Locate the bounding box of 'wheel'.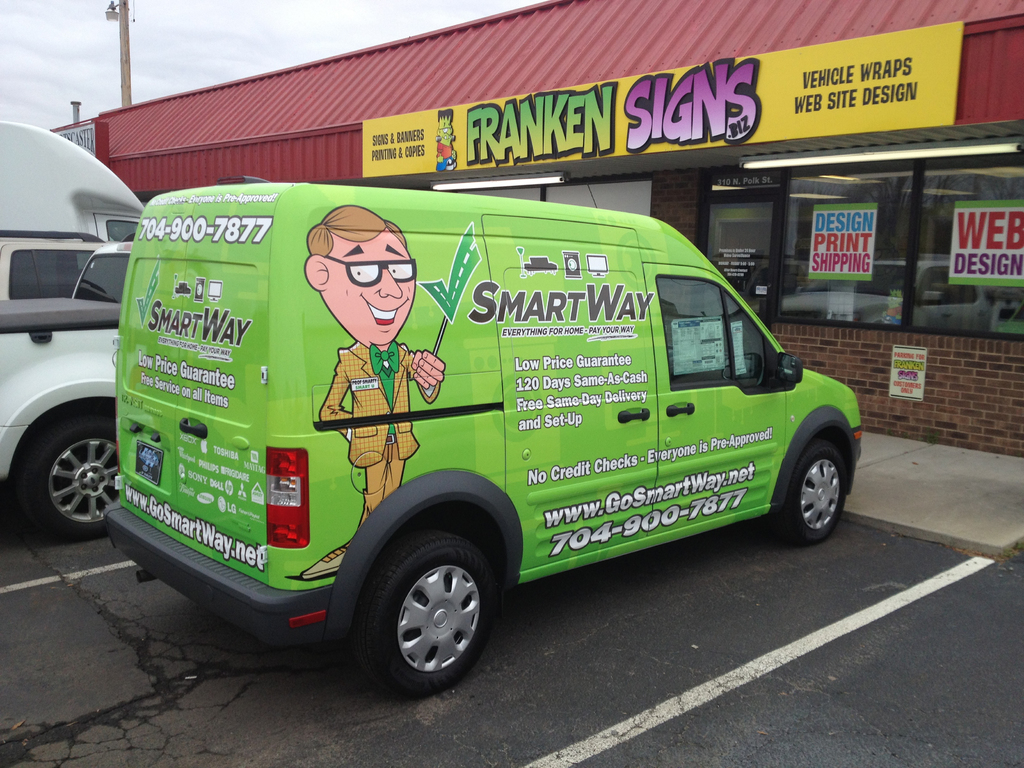
Bounding box: [29,419,118,539].
